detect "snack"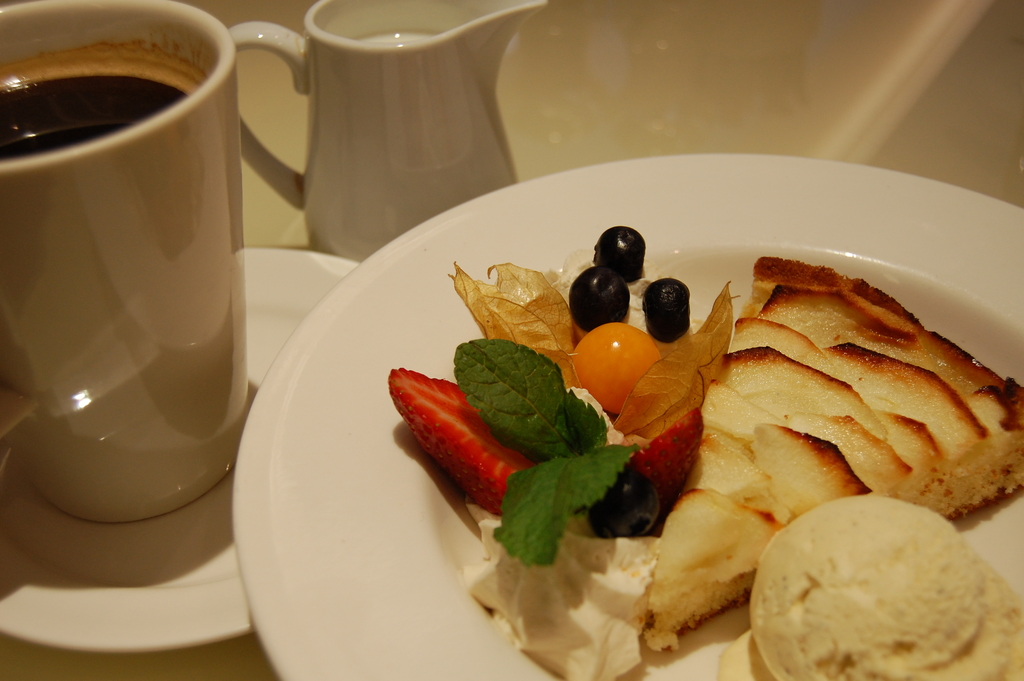
box=[755, 498, 1004, 669]
